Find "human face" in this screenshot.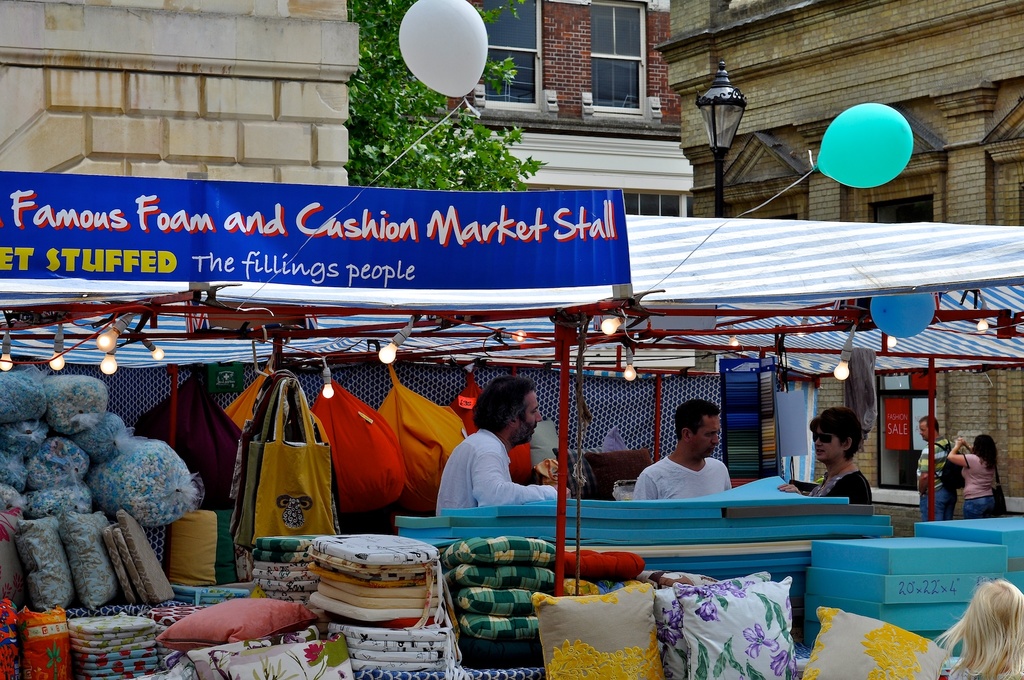
The bounding box for "human face" is box=[514, 391, 541, 448].
